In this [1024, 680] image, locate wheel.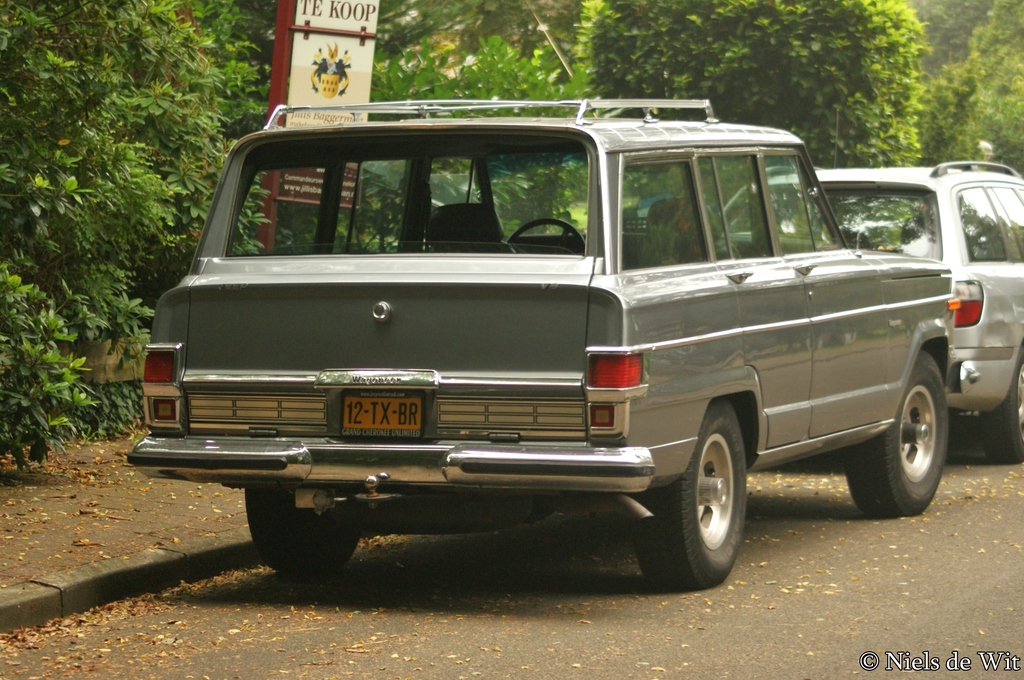
Bounding box: (245, 493, 359, 572).
